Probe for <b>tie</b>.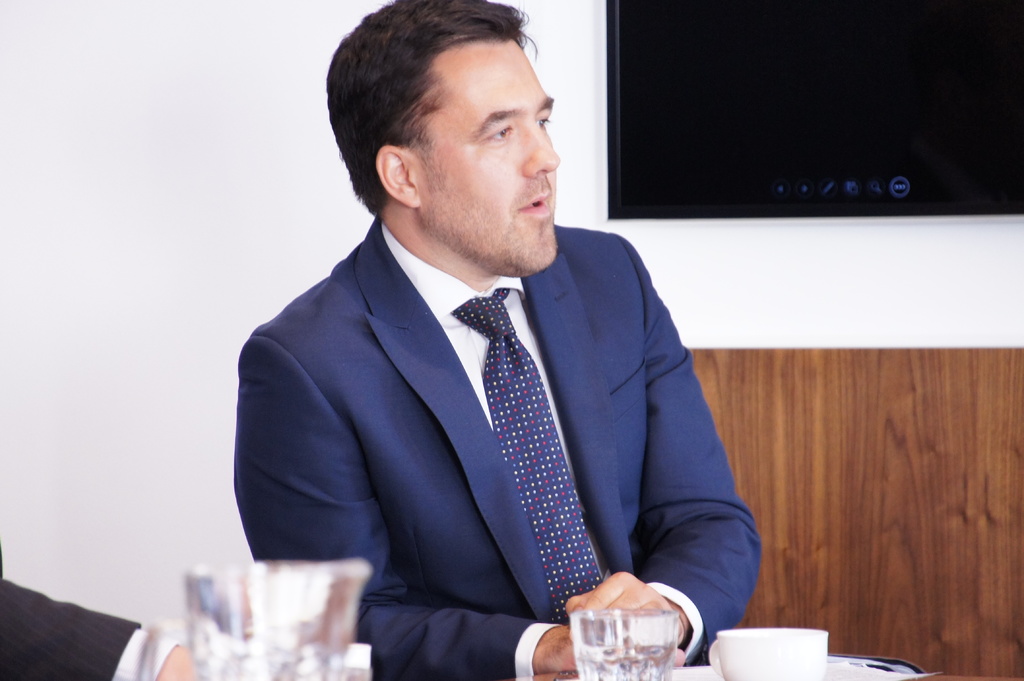
Probe result: bbox=(454, 286, 605, 622).
